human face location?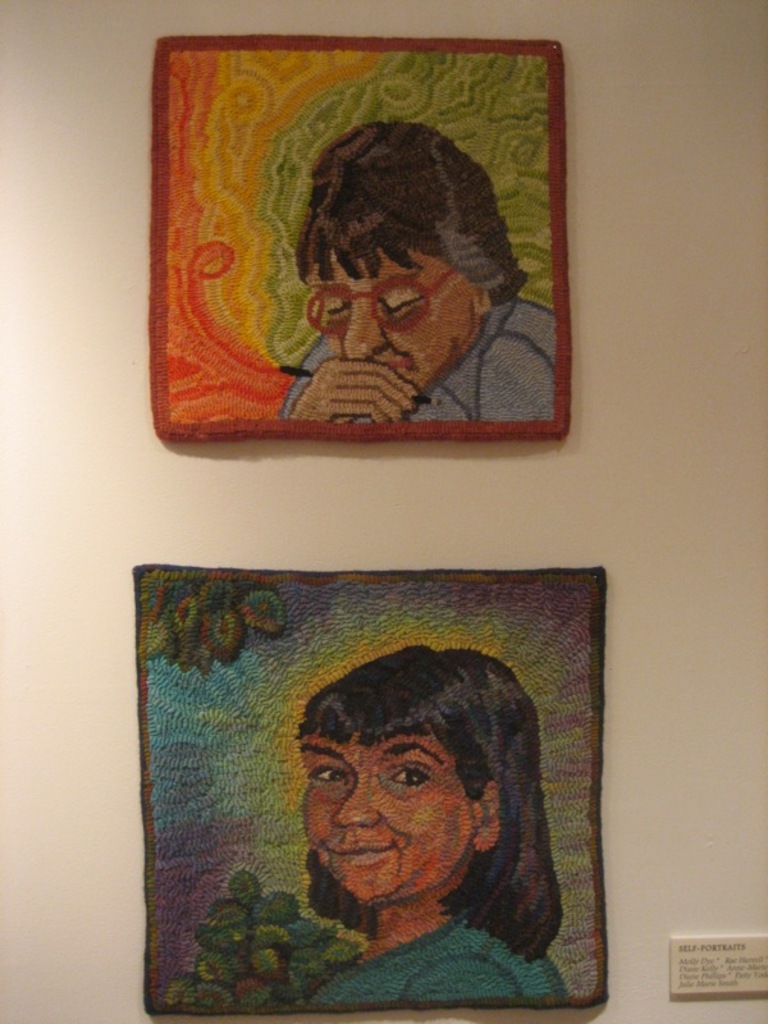
bbox(301, 737, 480, 906)
